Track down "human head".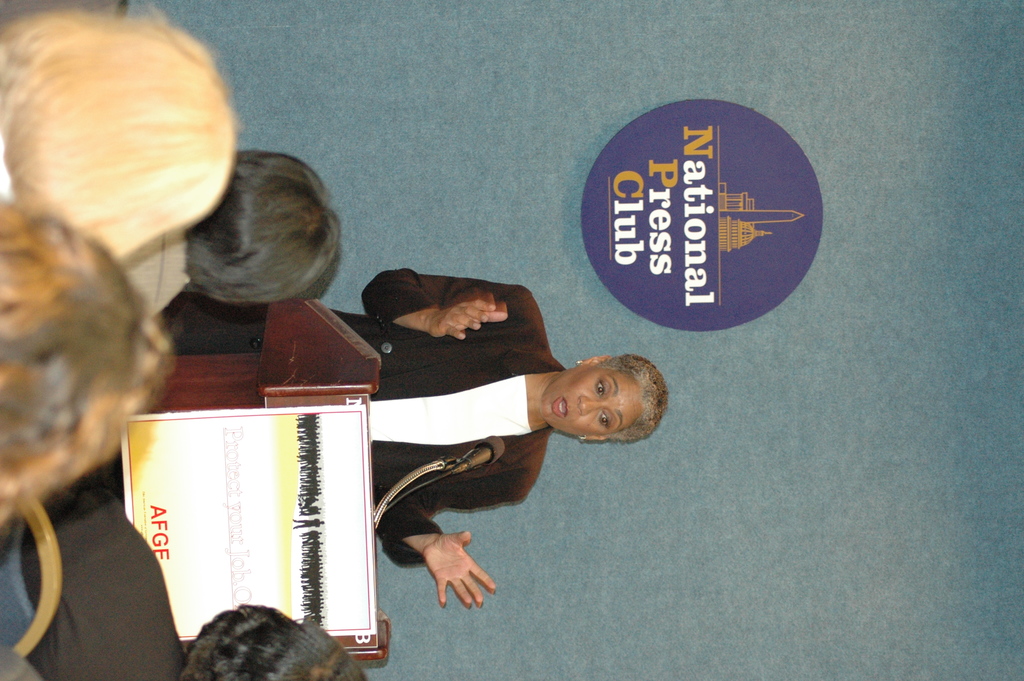
Tracked to (186, 145, 338, 304).
